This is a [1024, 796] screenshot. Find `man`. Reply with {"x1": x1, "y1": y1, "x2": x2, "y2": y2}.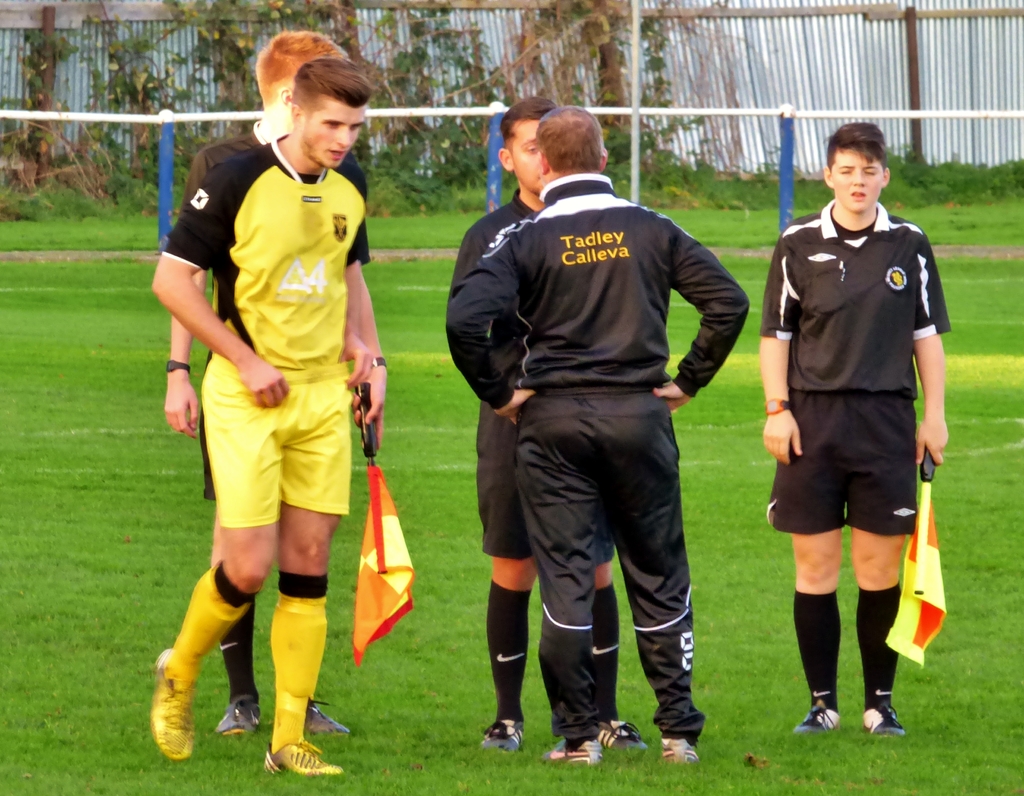
{"x1": 756, "y1": 127, "x2": 957, "y2": 740}.
